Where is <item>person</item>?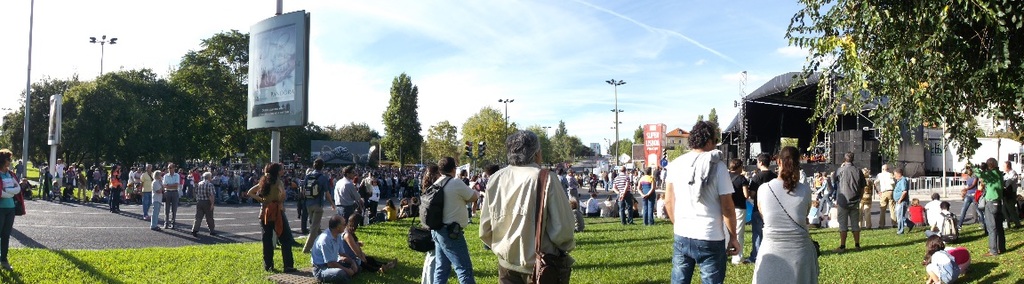
select_region(340, 169, 364, 226).
